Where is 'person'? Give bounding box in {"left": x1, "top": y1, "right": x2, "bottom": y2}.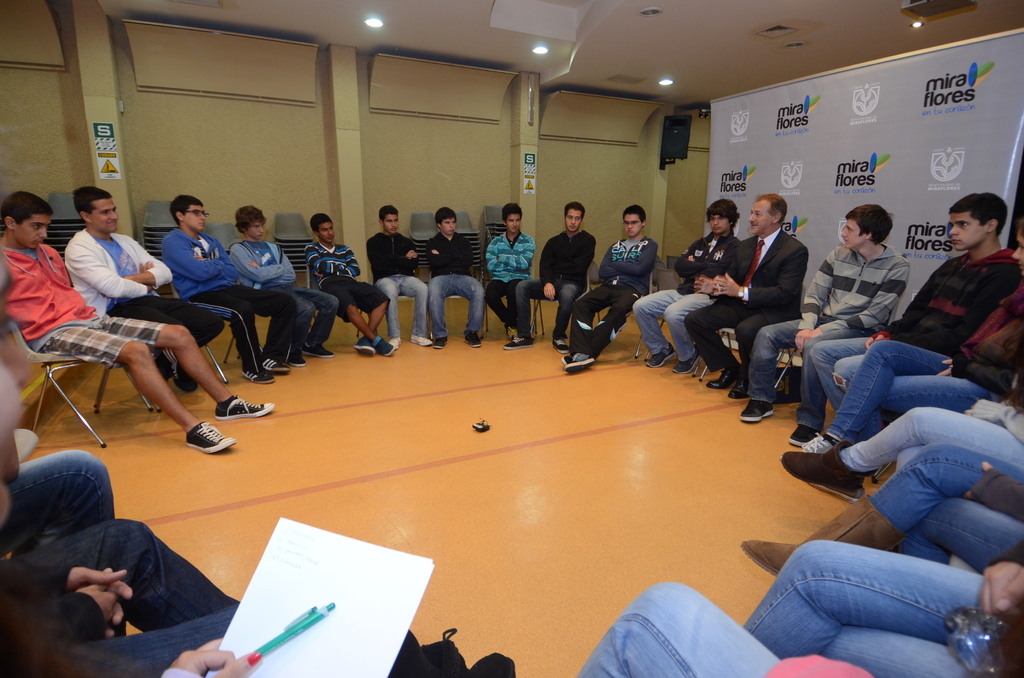
{"left": 479, "top": 202, "right": 534, "bottom": 343}.
